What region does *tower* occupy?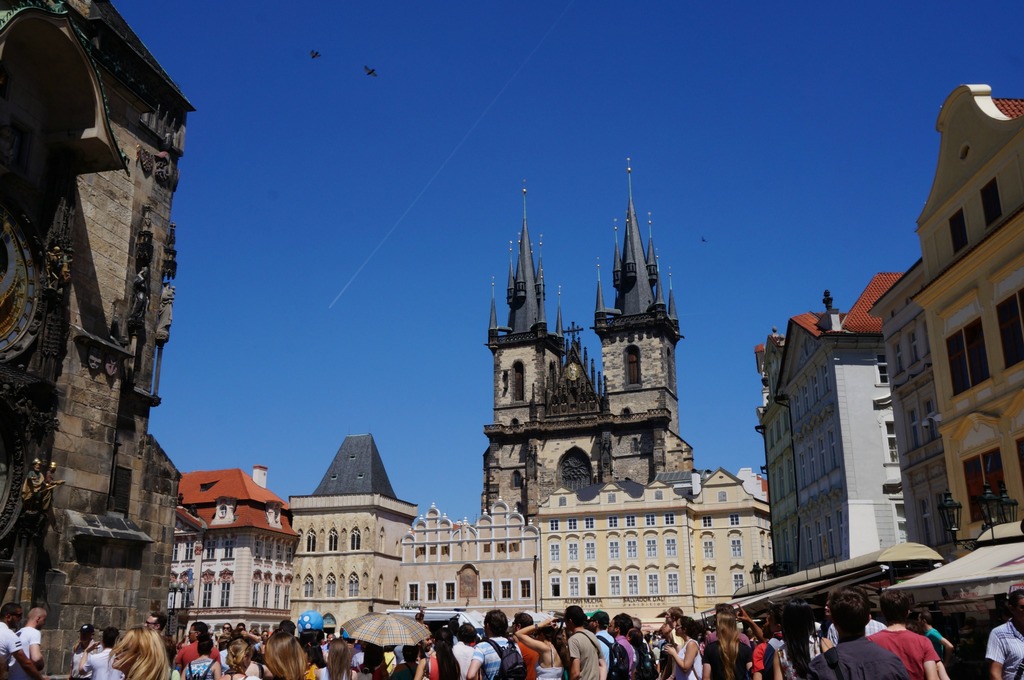
282,148,760,654.
